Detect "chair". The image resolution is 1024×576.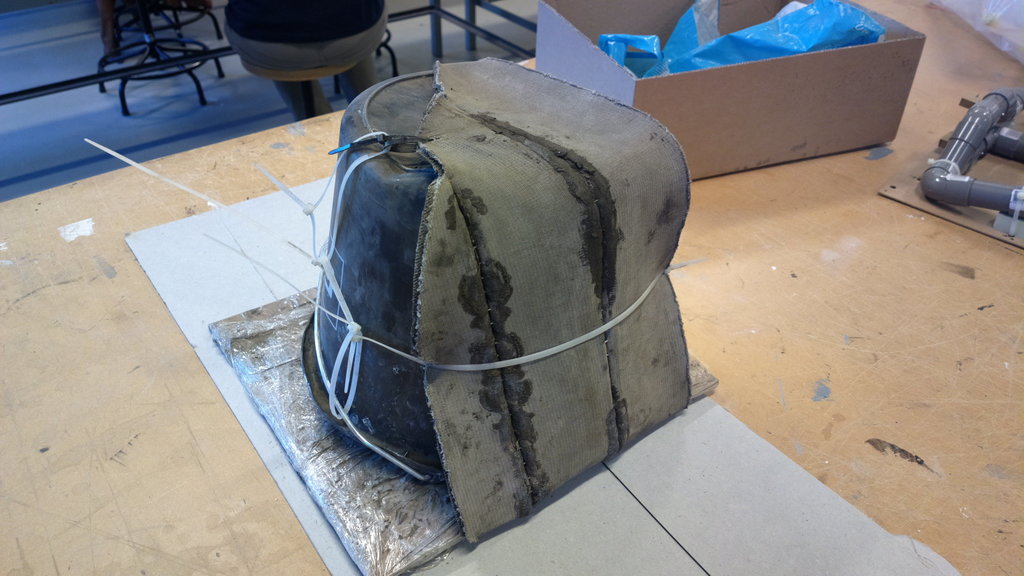
pyautogui.locateOnScreen(94, 3, 228, 109).
